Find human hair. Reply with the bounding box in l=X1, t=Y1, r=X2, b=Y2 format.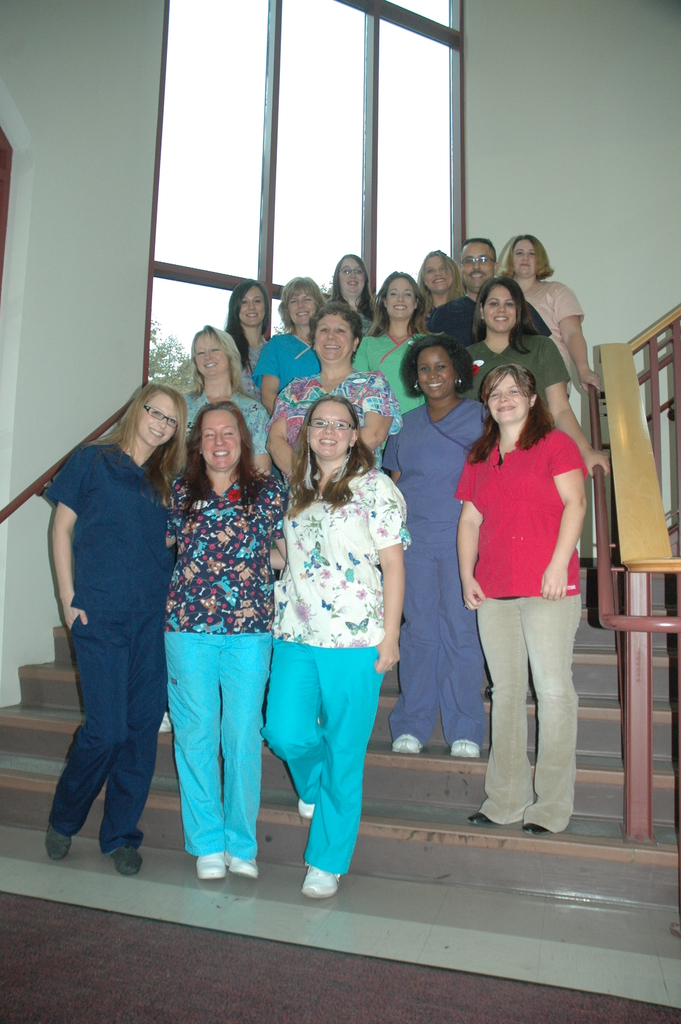
l=223, t=276, r=274, b=376.
